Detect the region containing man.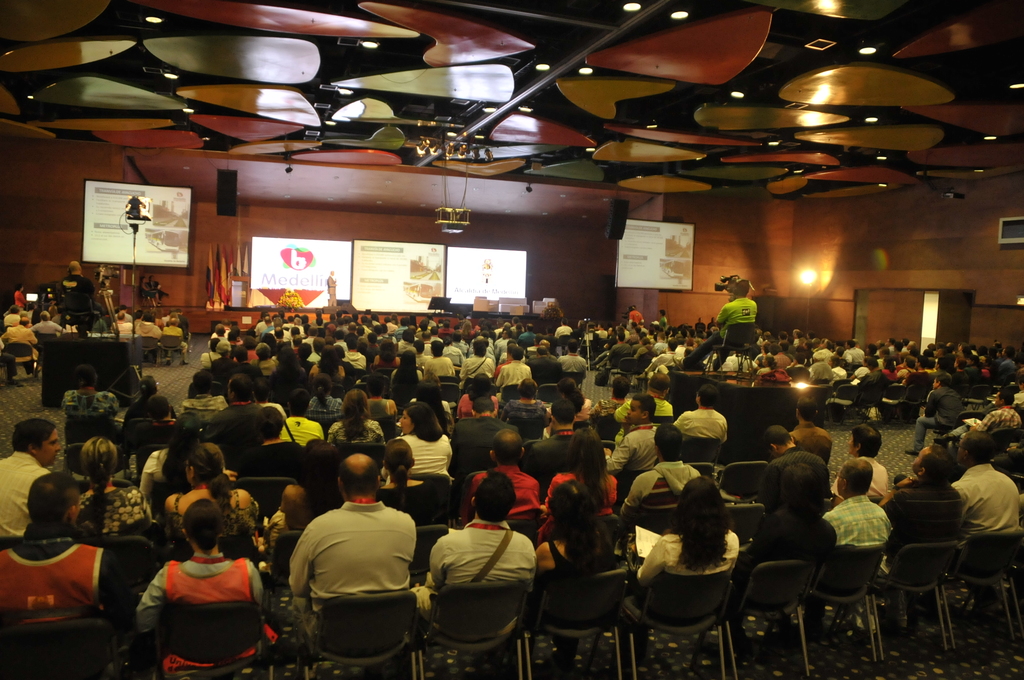
[left=211, top=375, right=264, bottom=450].
